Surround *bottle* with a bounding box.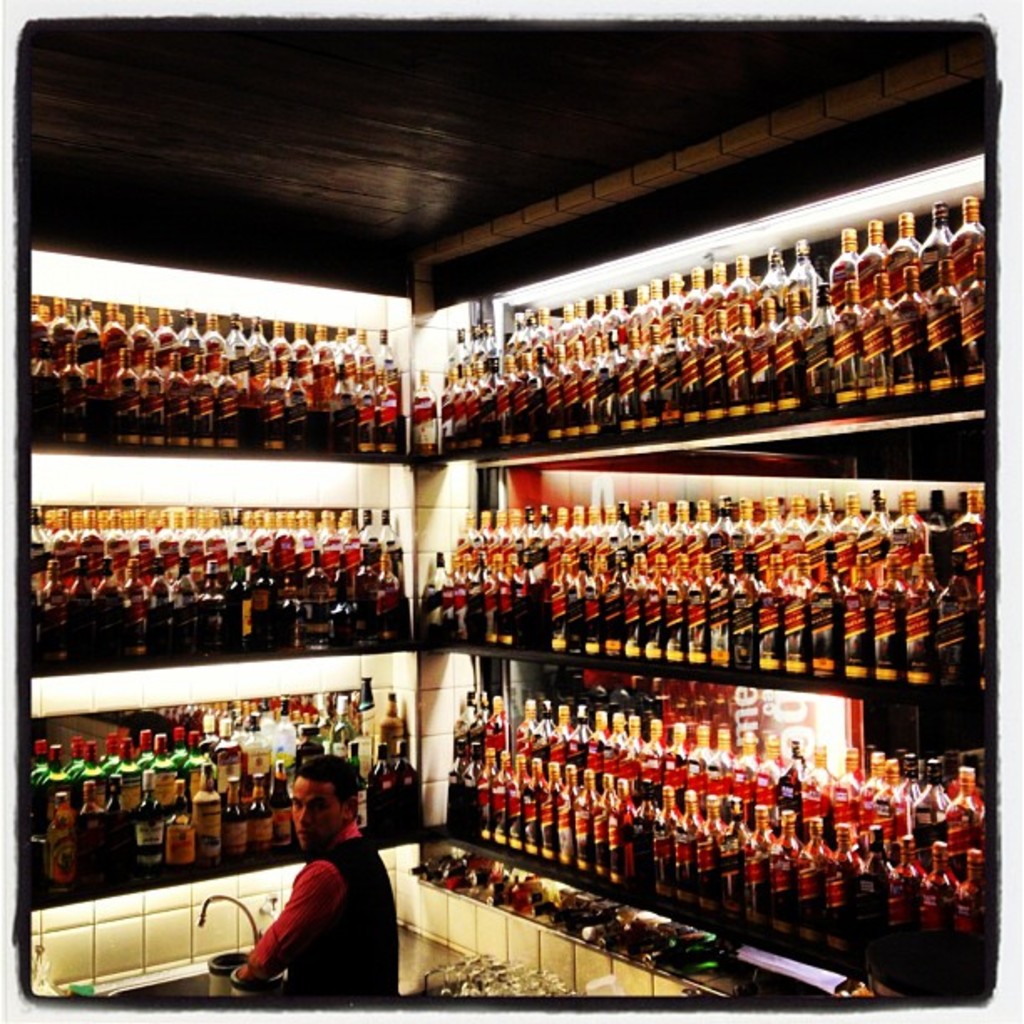
detection(711, 554, 731, 663).
